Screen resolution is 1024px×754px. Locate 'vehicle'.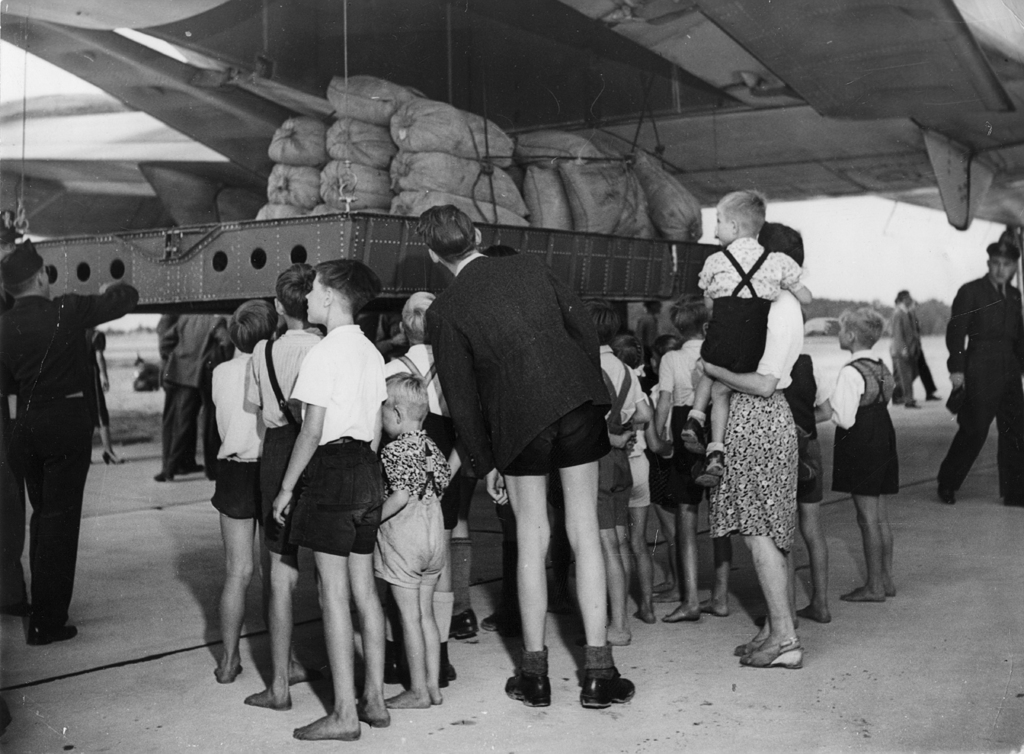
{"x1": 0, "y1": 0, "x2": 1023, "y2": 234}.
